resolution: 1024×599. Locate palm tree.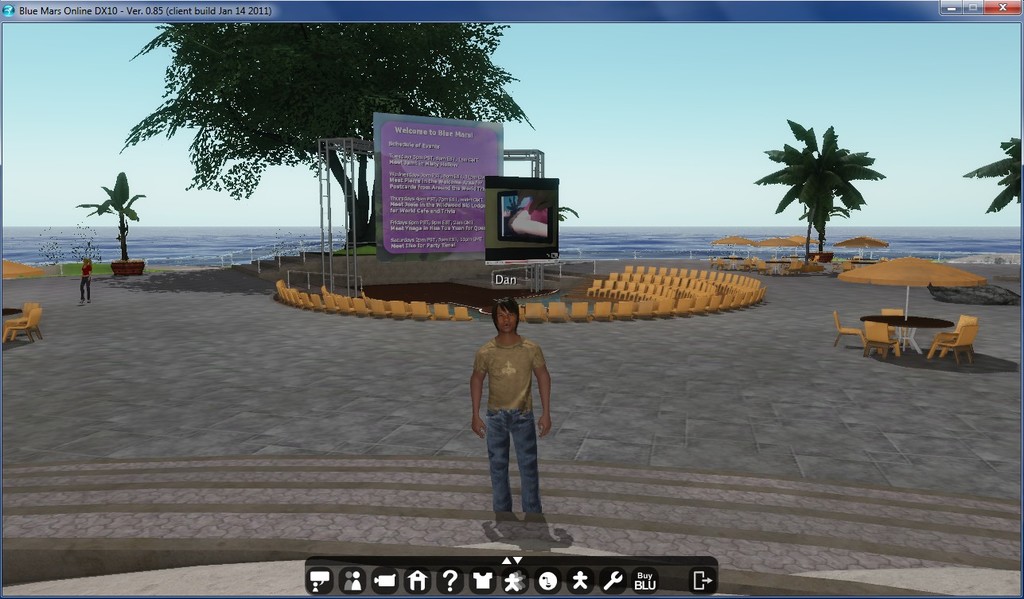
<region>983, 144, 1022, 214</region>.
